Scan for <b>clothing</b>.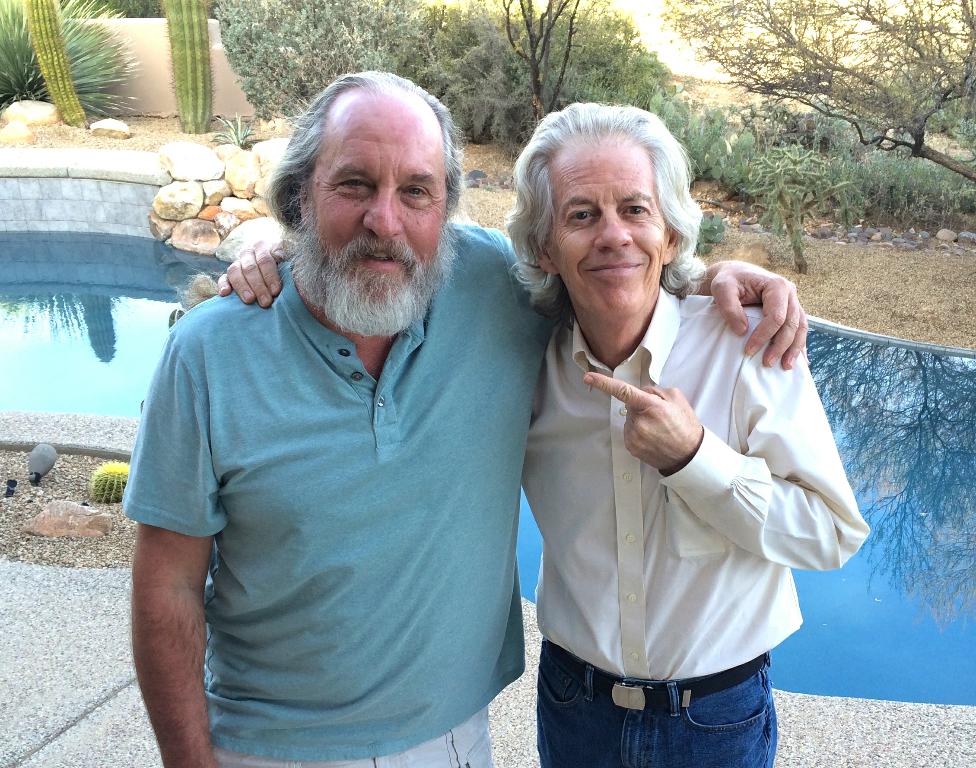
Scan result: region(483, 234, 841, 745).
